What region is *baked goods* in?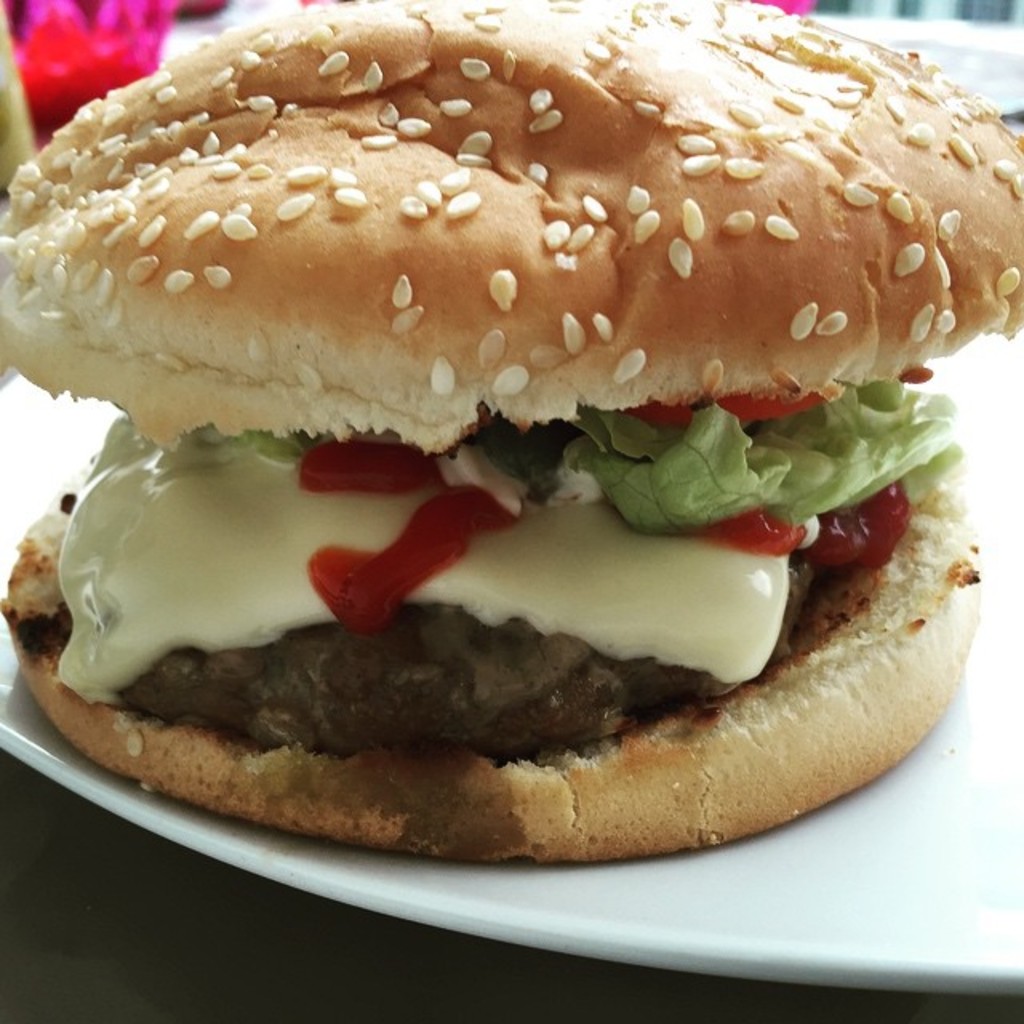
(x1=0, y1=2, x2=1022, y2=869).
